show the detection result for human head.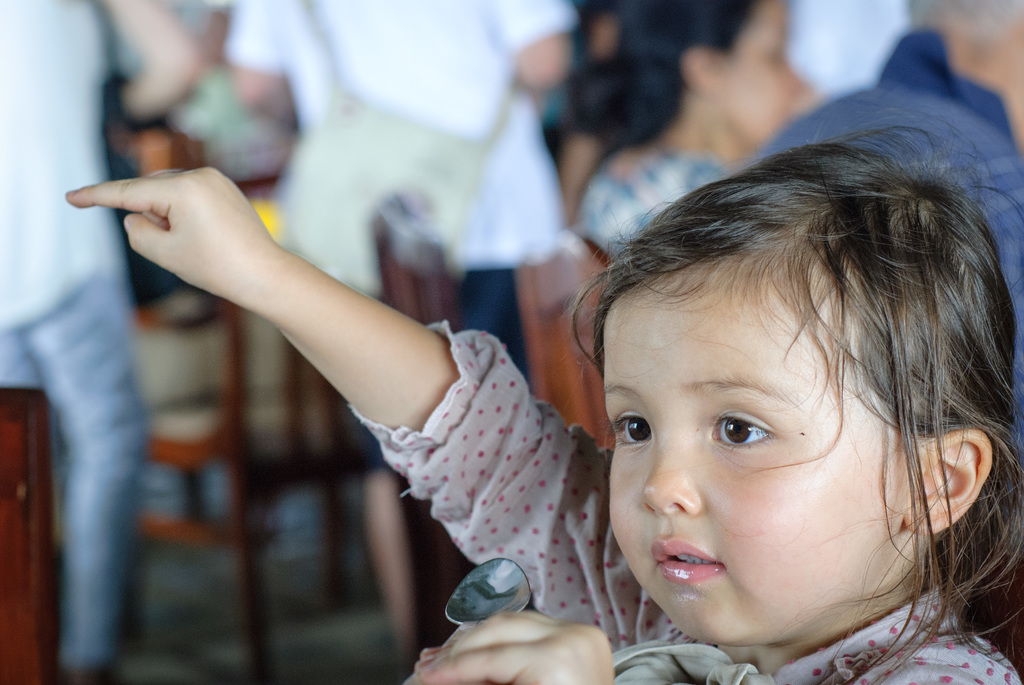
<box>911,0,1023,92</box>.
